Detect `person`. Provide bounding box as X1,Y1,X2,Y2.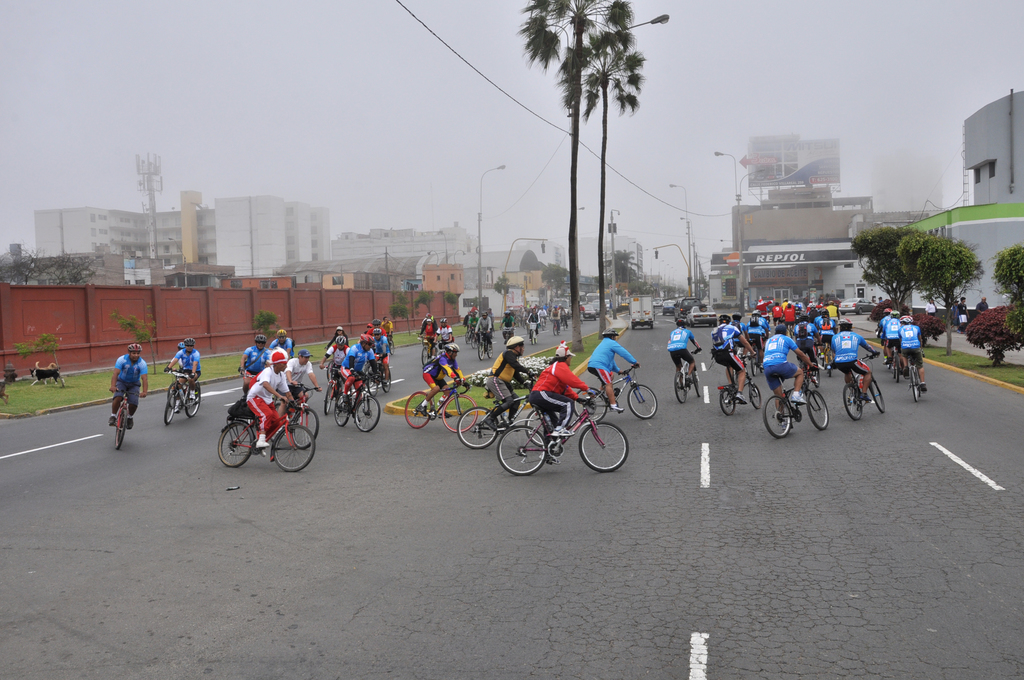
747,309,771,359.
